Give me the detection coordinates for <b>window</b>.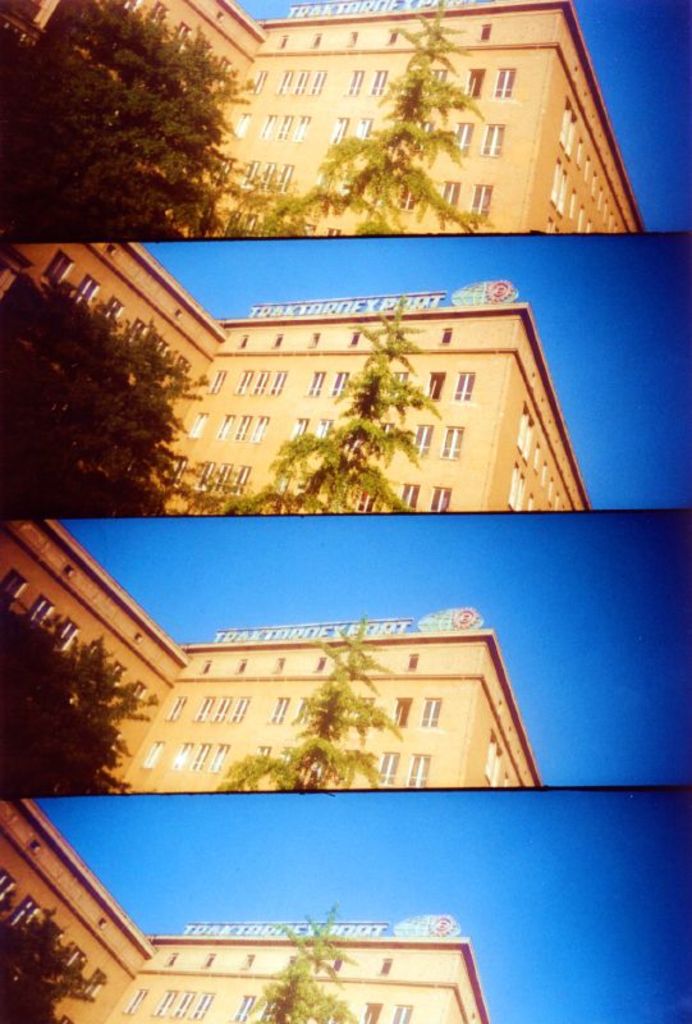
left=247, top=411, right=269, bottom=443.
